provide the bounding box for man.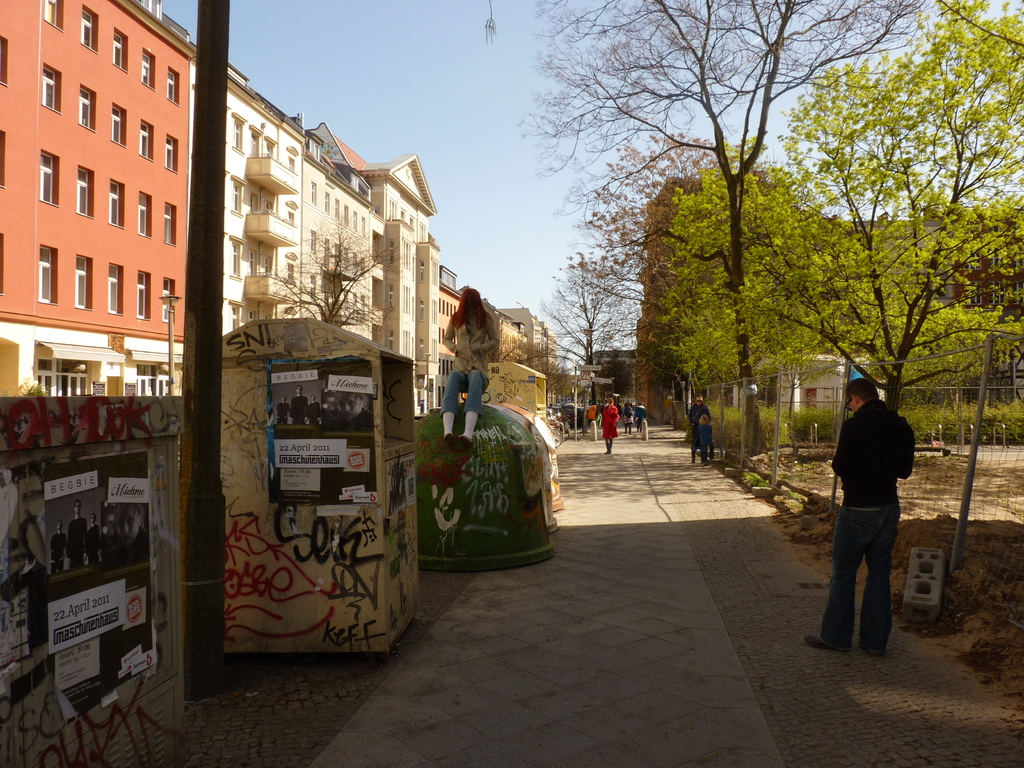
[278, 394, 289, 426].
